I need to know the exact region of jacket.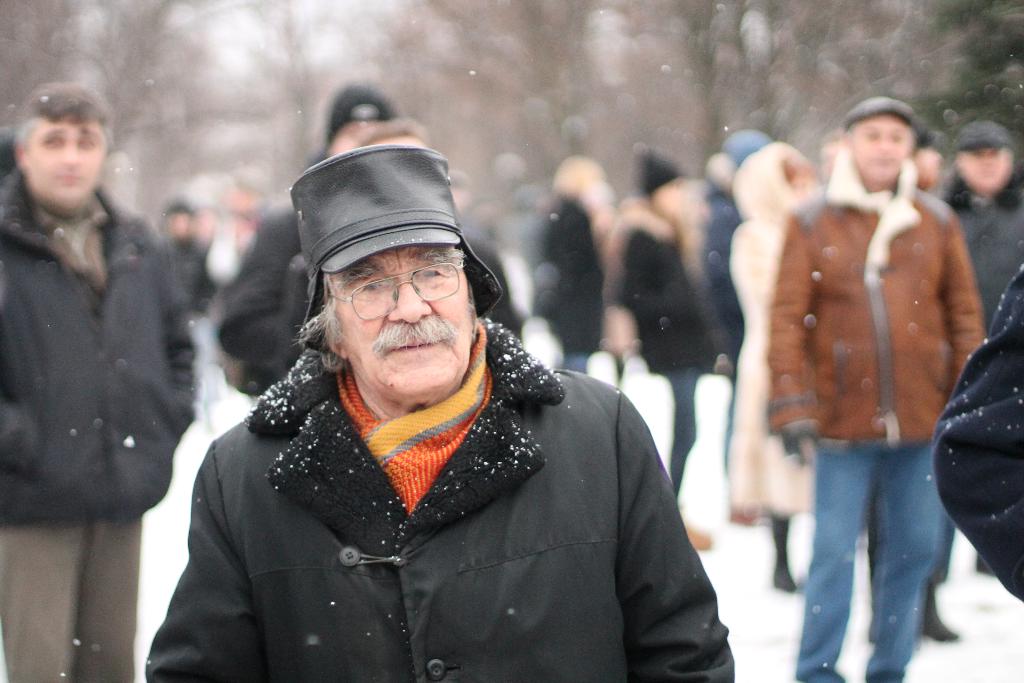
Region: x1=934, y1=262, x2=1023, y2=609.
